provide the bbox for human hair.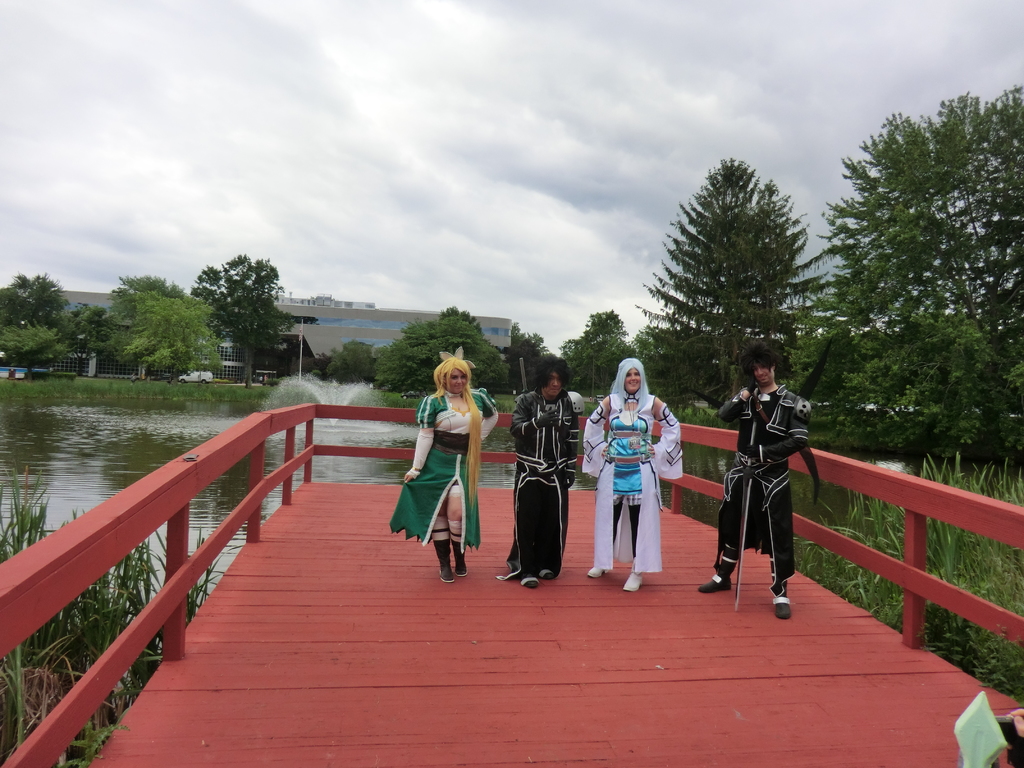
737/348/778/377.
